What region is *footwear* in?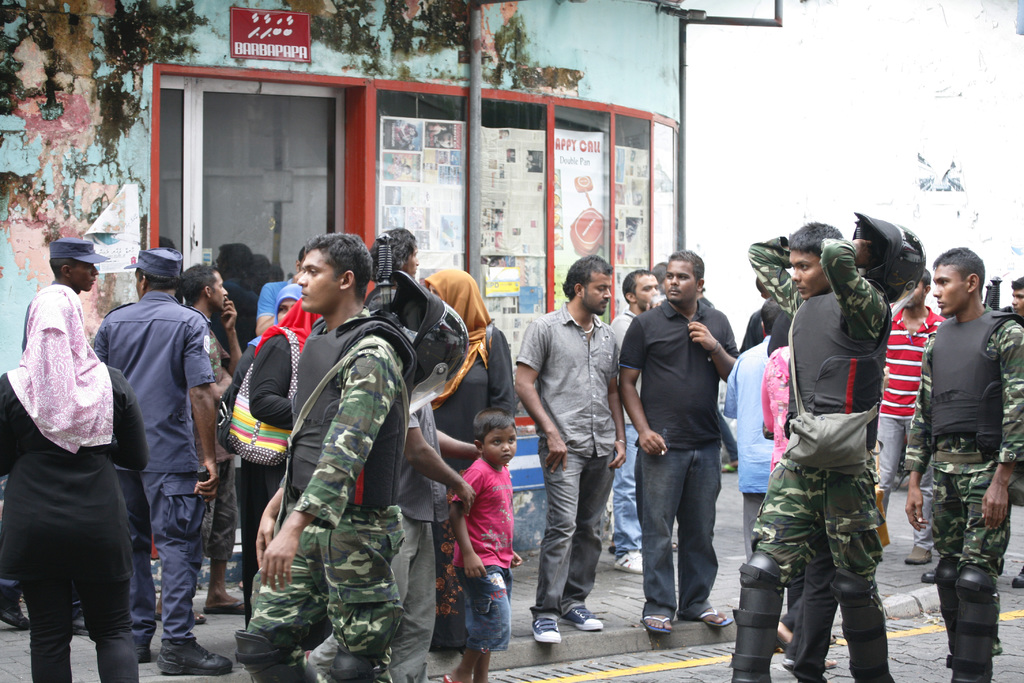
bbox=[917, 570, 934, 581].
